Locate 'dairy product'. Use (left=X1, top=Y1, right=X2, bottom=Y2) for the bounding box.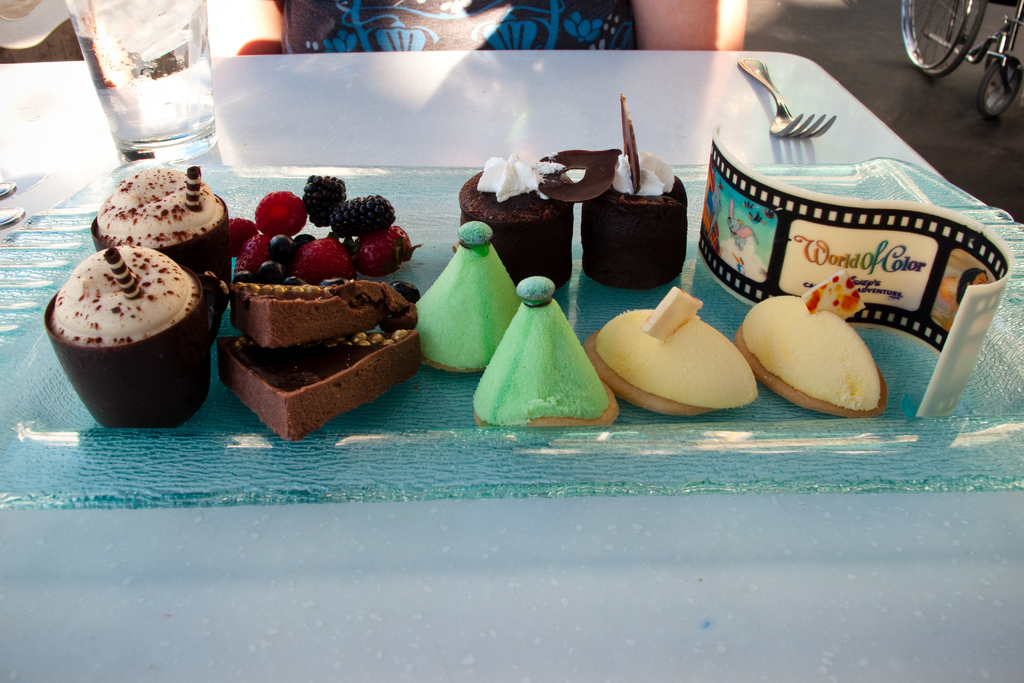
(left=95, top=169, right=223, bottom=250).
